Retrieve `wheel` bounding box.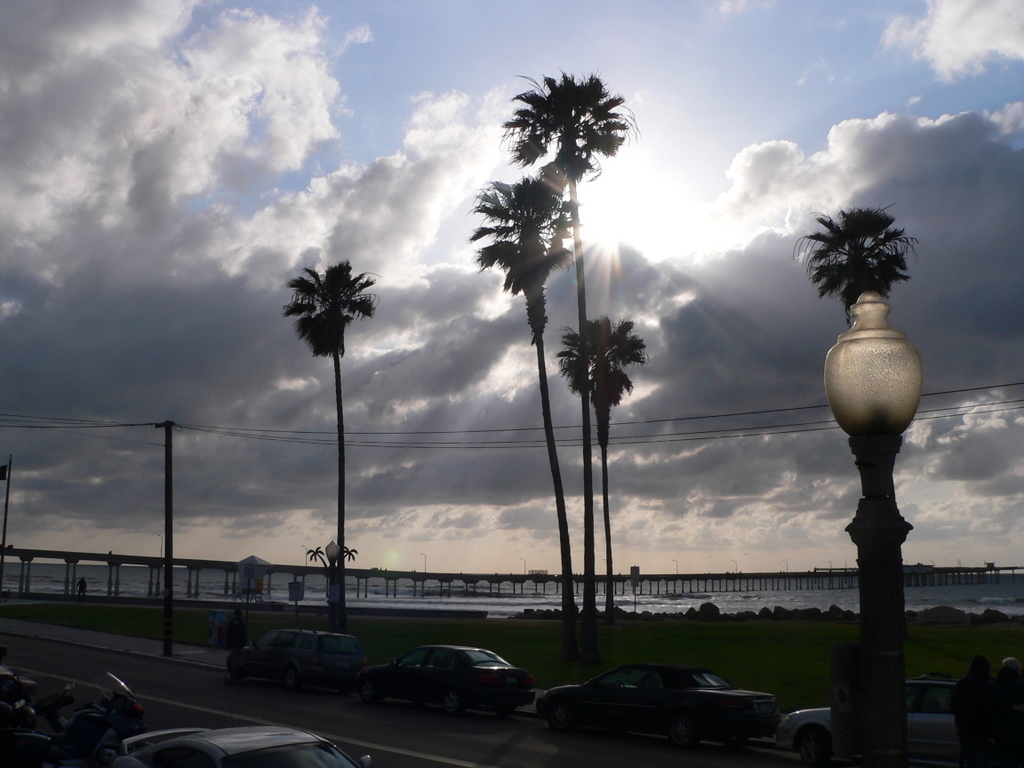
Bounding box: [x1=795, y1=726, x2=834, y2=767].
